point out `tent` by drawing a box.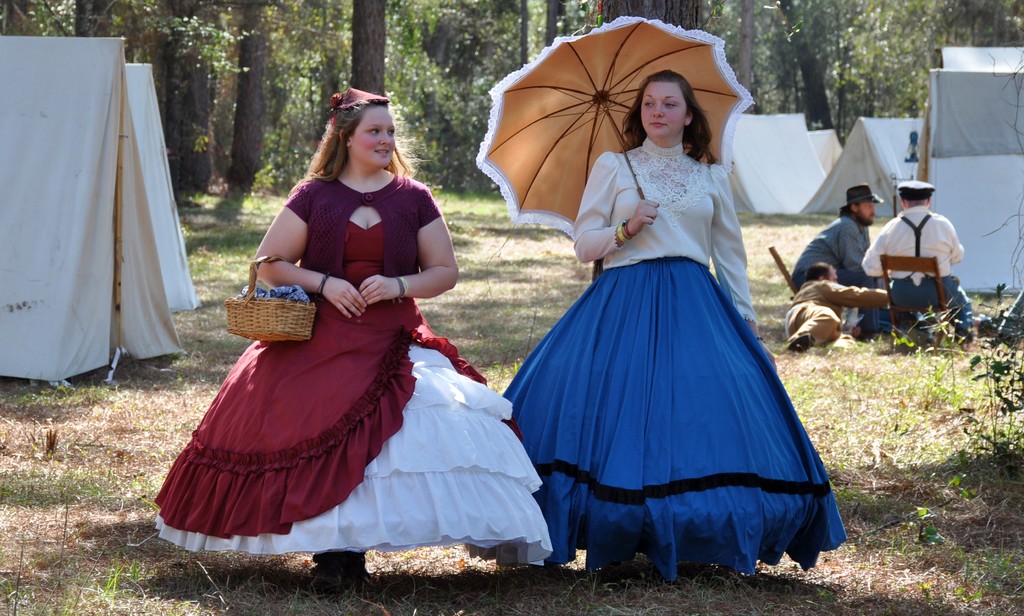
Rect(800, 117, 926, 218).
